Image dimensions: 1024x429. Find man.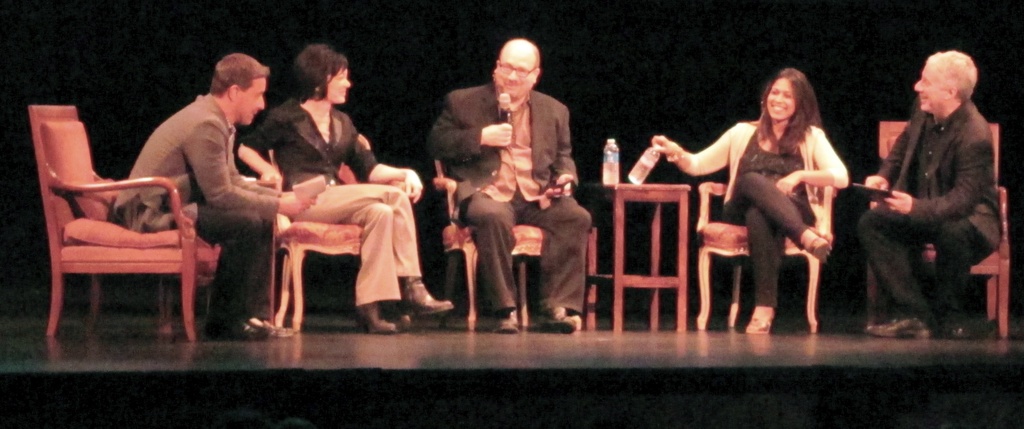
{"x1": 426, "y1": 35, "x2": 584, "y2": 339}.
